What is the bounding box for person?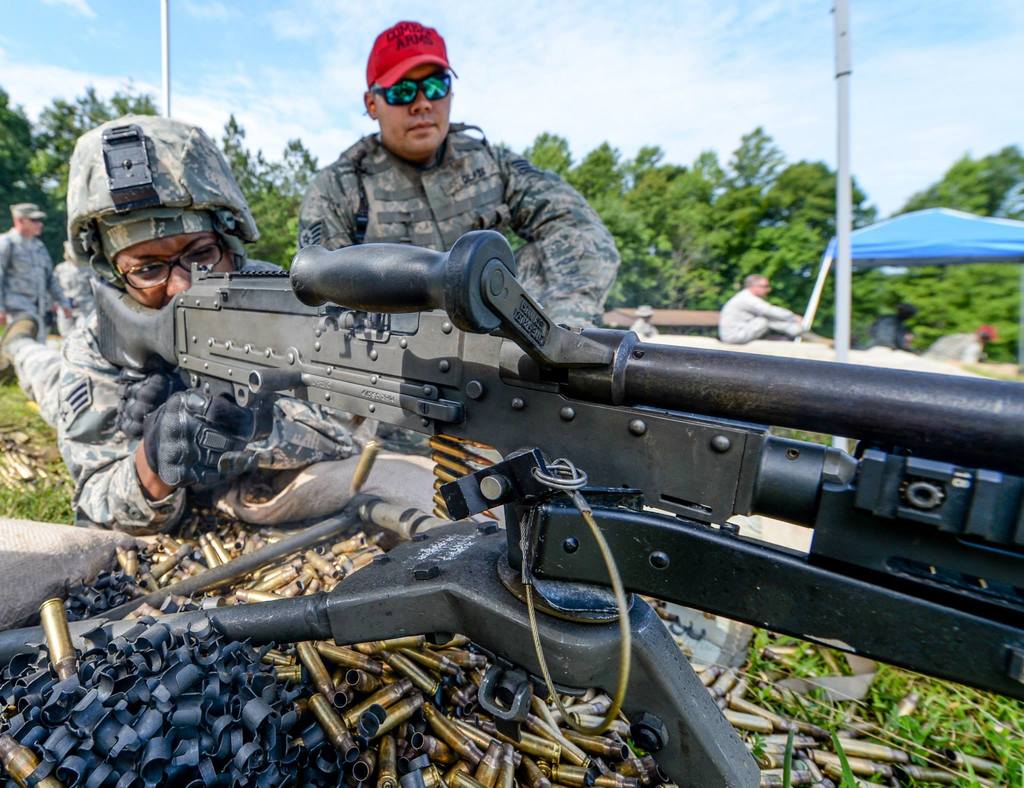
box=[10, 121, 390, 524].
